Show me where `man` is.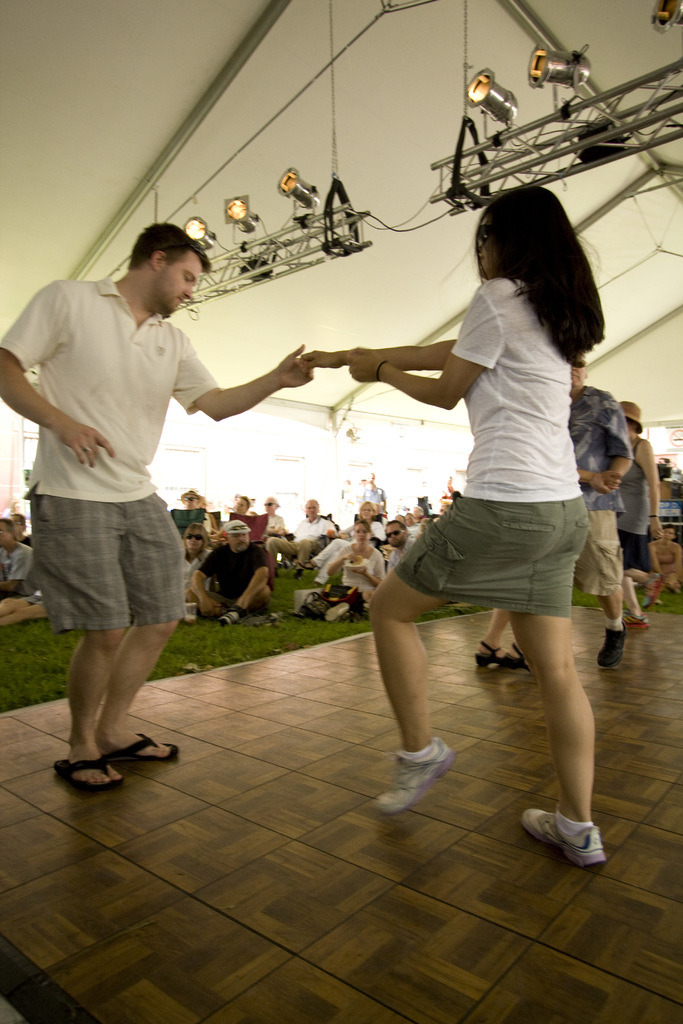
`man` is at x1=279, y1=495, x2=334, y2=573.
